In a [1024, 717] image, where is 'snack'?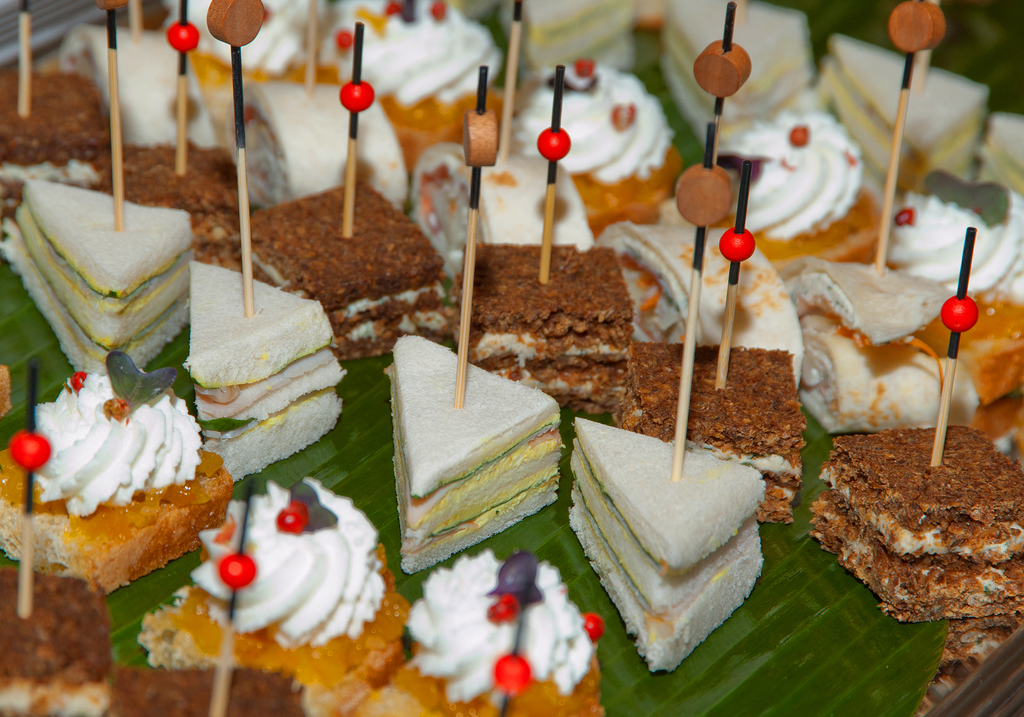
region(0, 179, 198, 397).
